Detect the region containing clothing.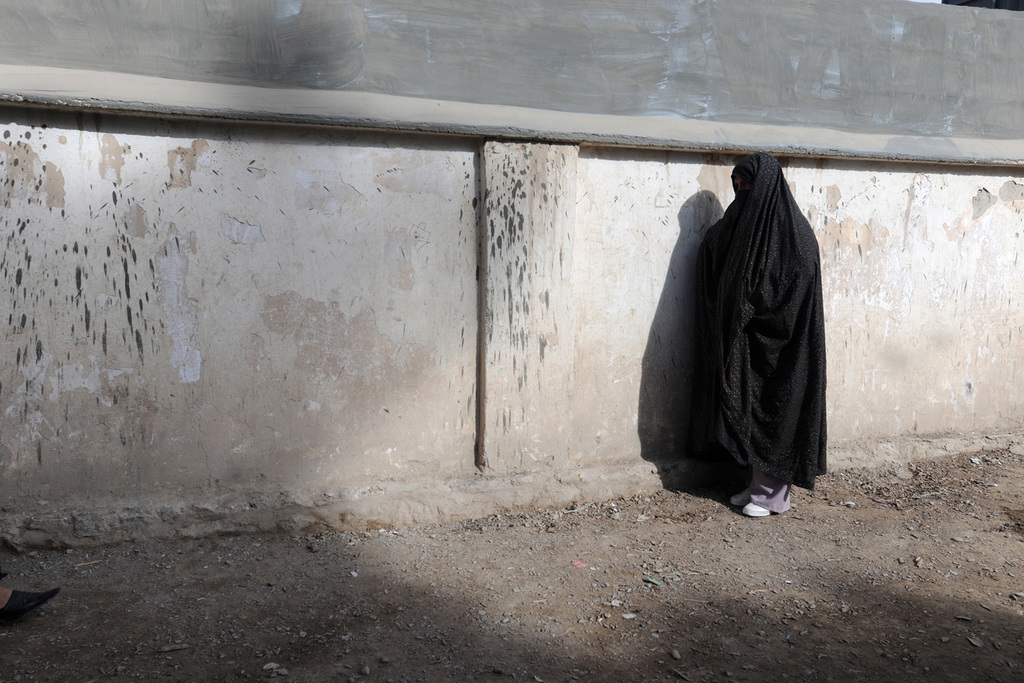
[690,145,840,447].
